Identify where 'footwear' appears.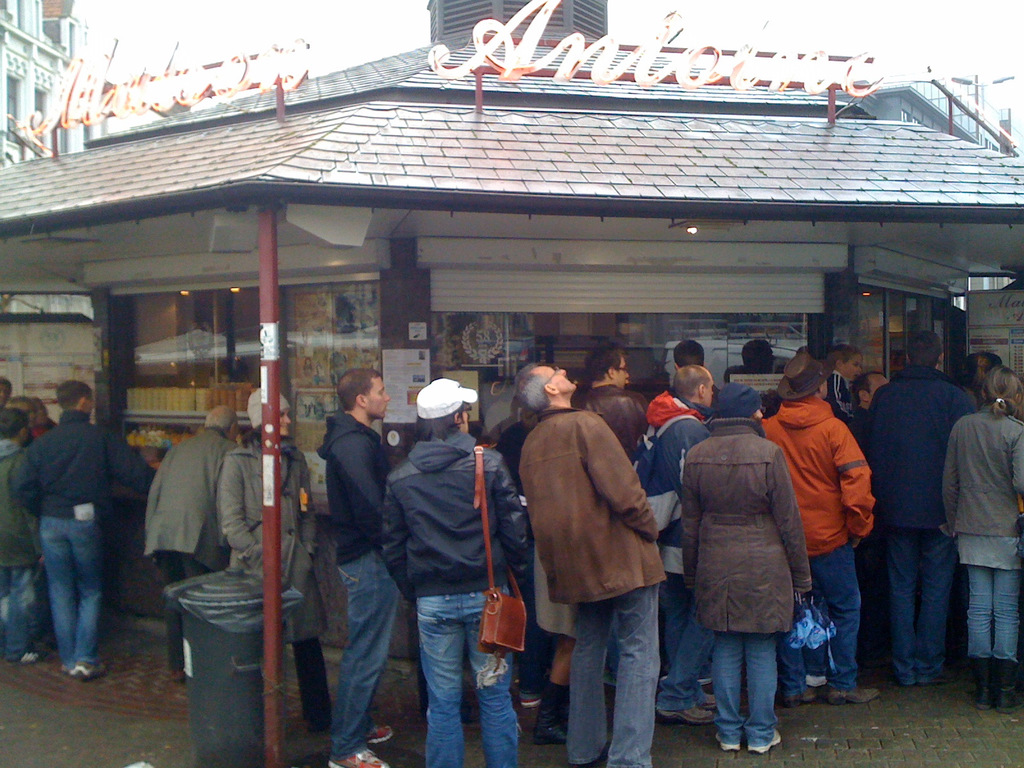
Appears at locate(78, 663, 106, 675).
